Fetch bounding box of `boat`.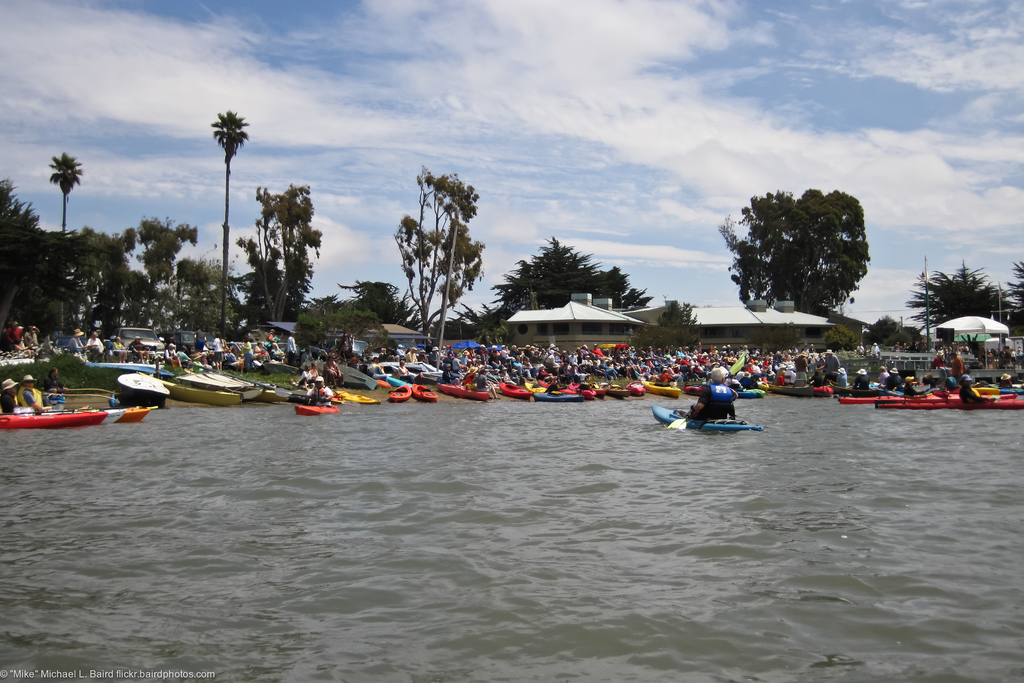
Bbox: (502,378,525,400).
